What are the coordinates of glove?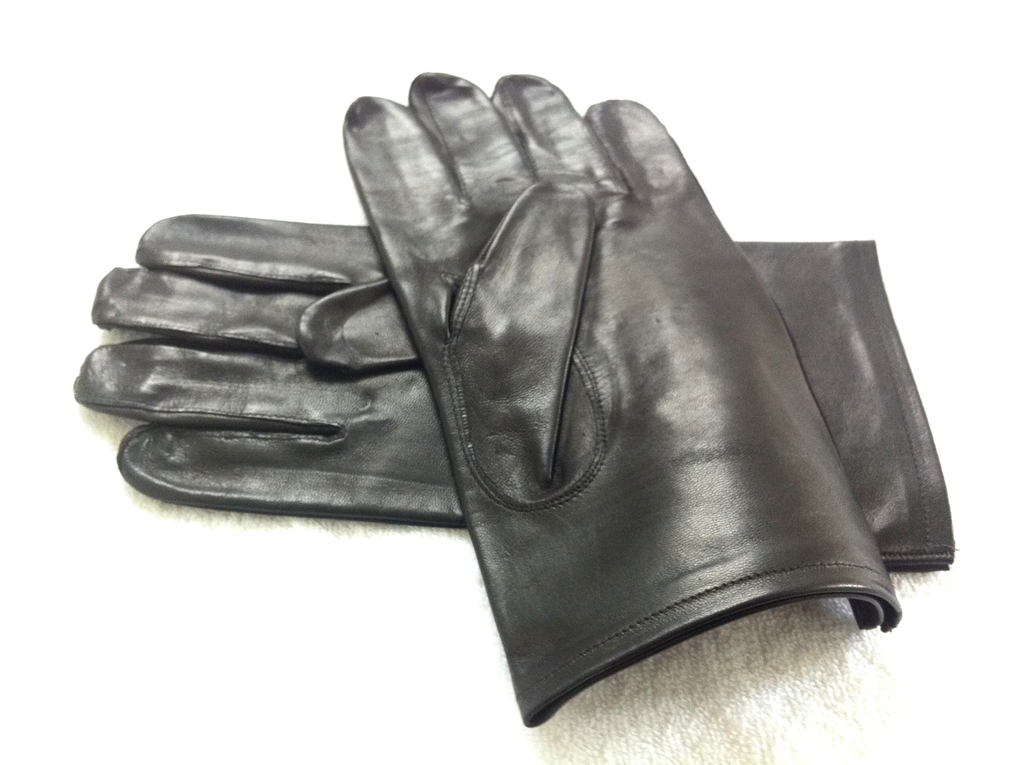
bbox=[70, 209, 955, 565].
